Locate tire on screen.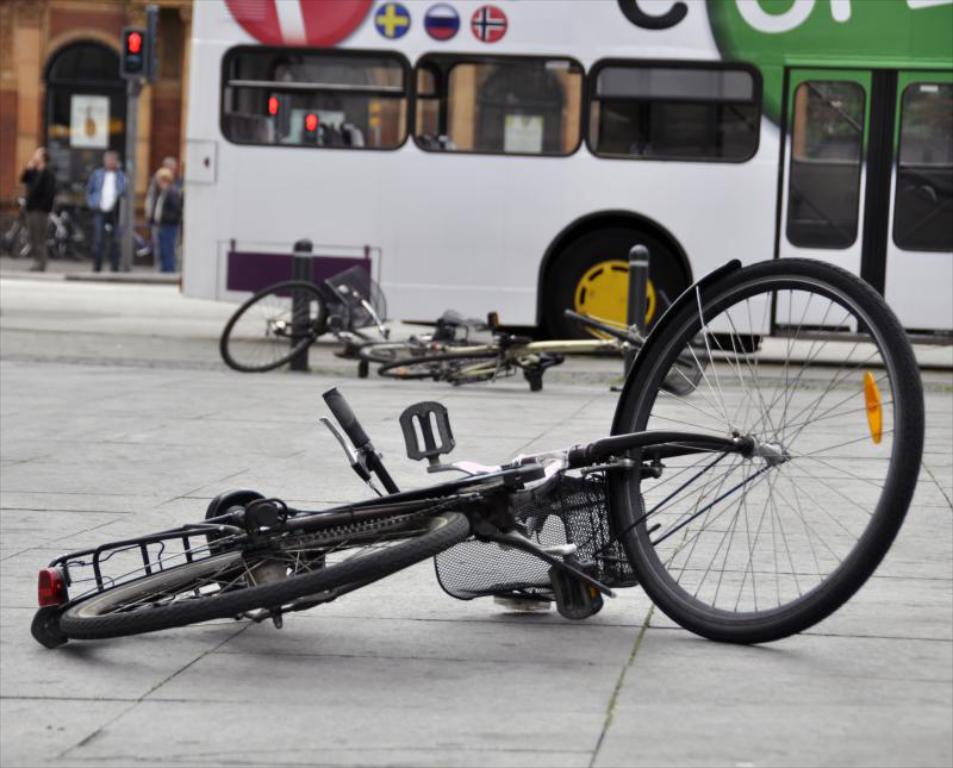
On screen at {"x1": 376, "y1": 352, "x2": 505, "y2": 377}.
